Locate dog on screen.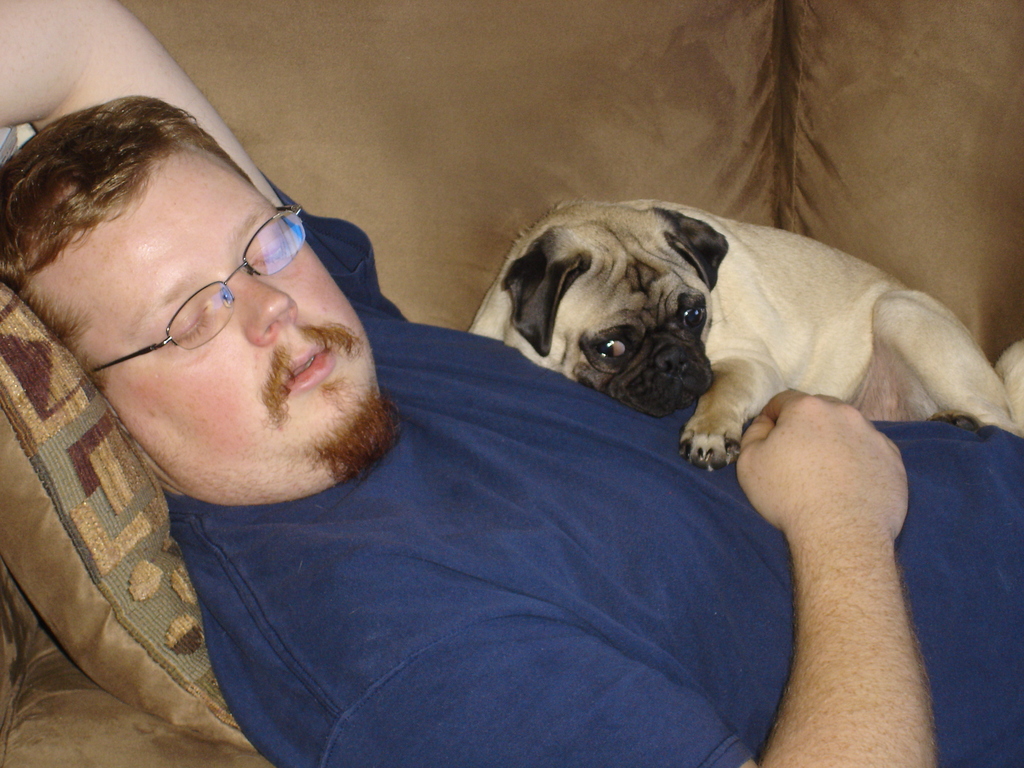
On screen at Rect(467, 202, 1023, 472).
